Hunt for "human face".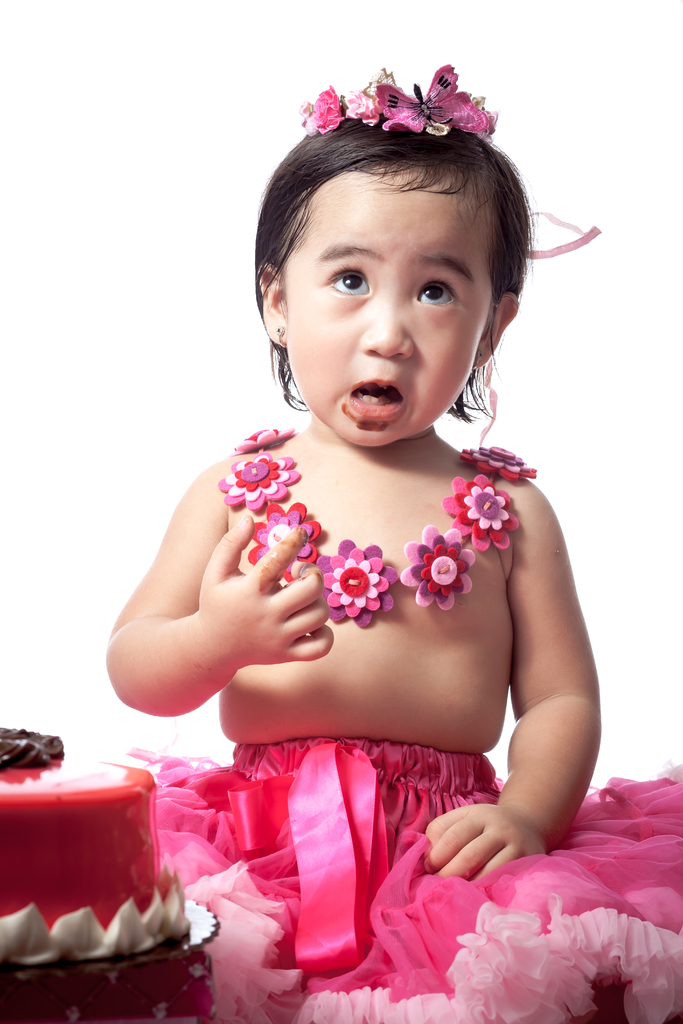
Hunted down at (left=283, top=166, right=495, bottom=451).
